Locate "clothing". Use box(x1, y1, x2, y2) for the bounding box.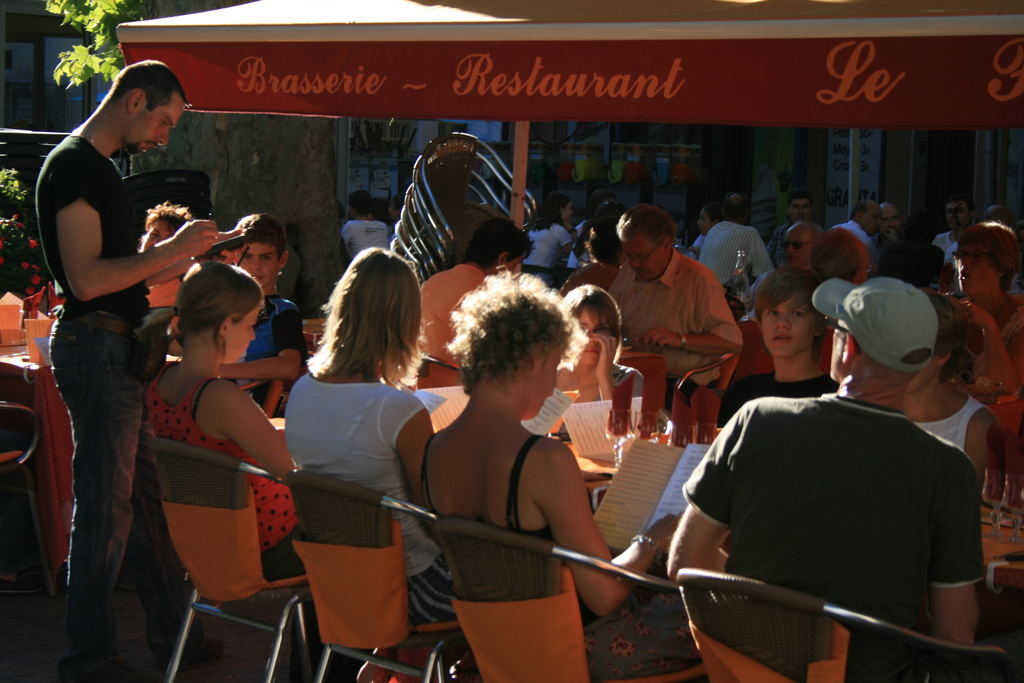
box(834, 215, 875, 258).
